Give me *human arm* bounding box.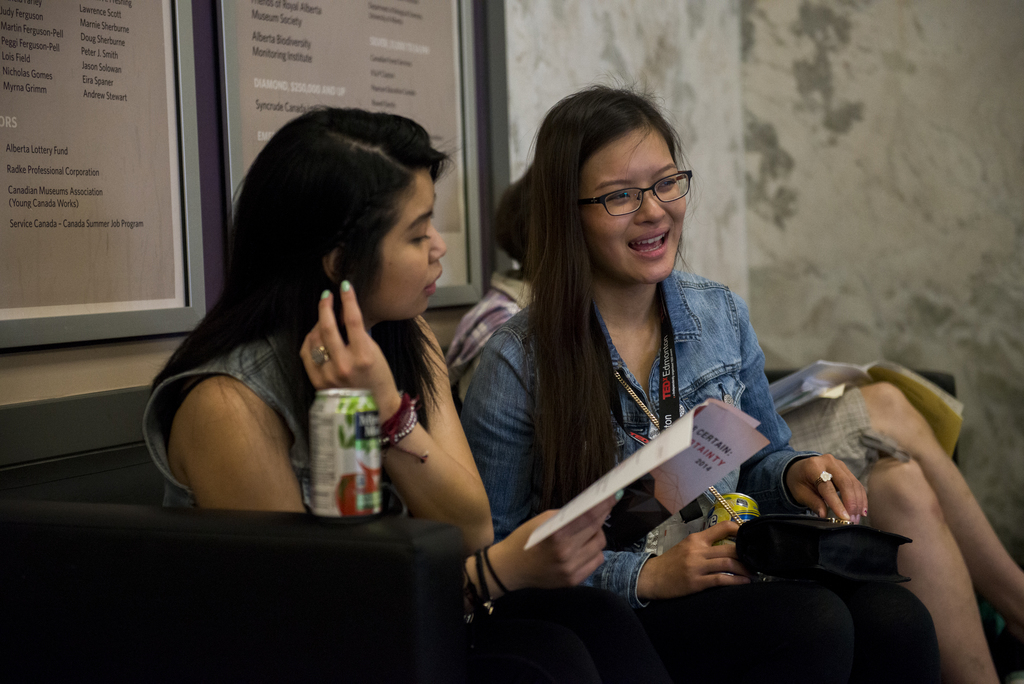
detection(740, 281, 882, 526).
